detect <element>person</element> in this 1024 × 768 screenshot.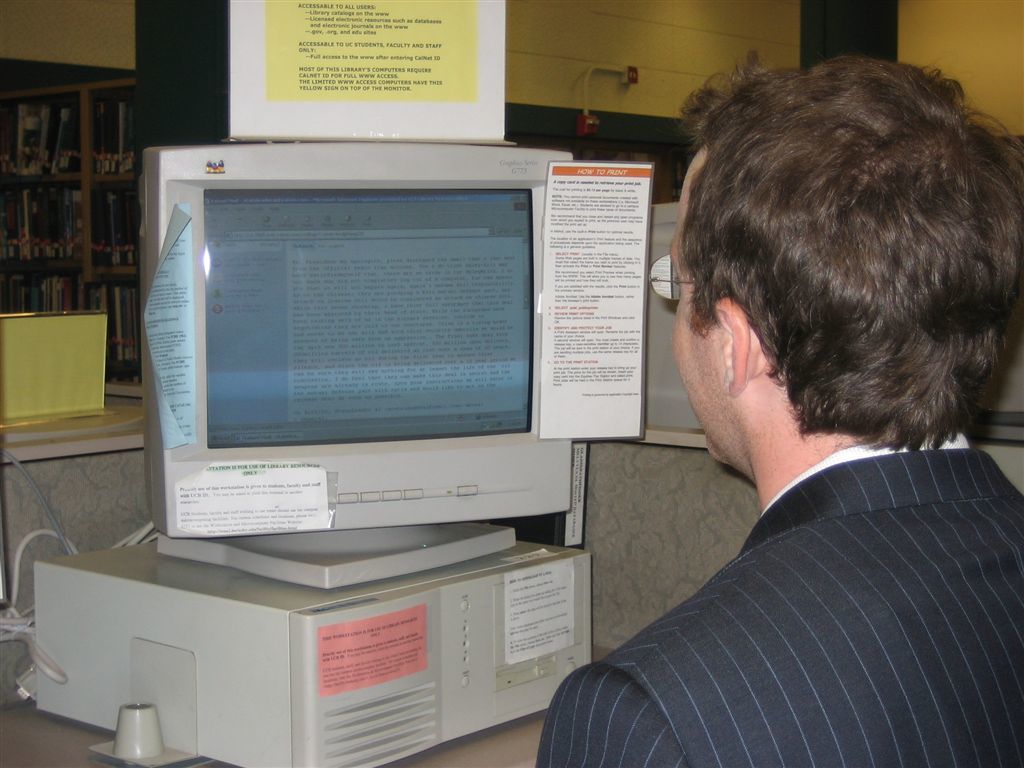
Detection: pyautogui.locateOnScreen(533, 54, 1023, 767).
